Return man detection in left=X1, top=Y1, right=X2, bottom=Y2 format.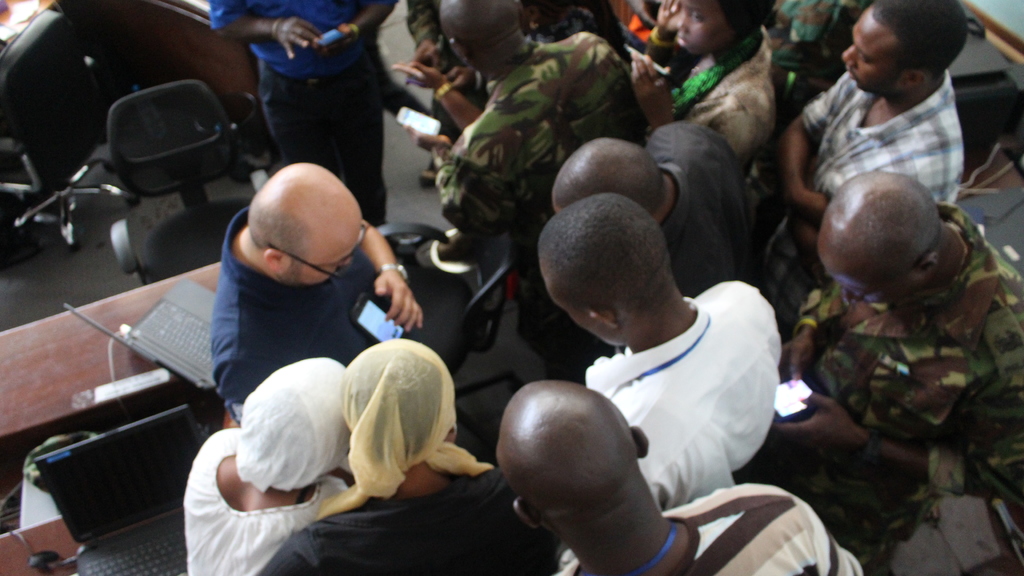
left=538, top=192, right=781, bottom=512.
